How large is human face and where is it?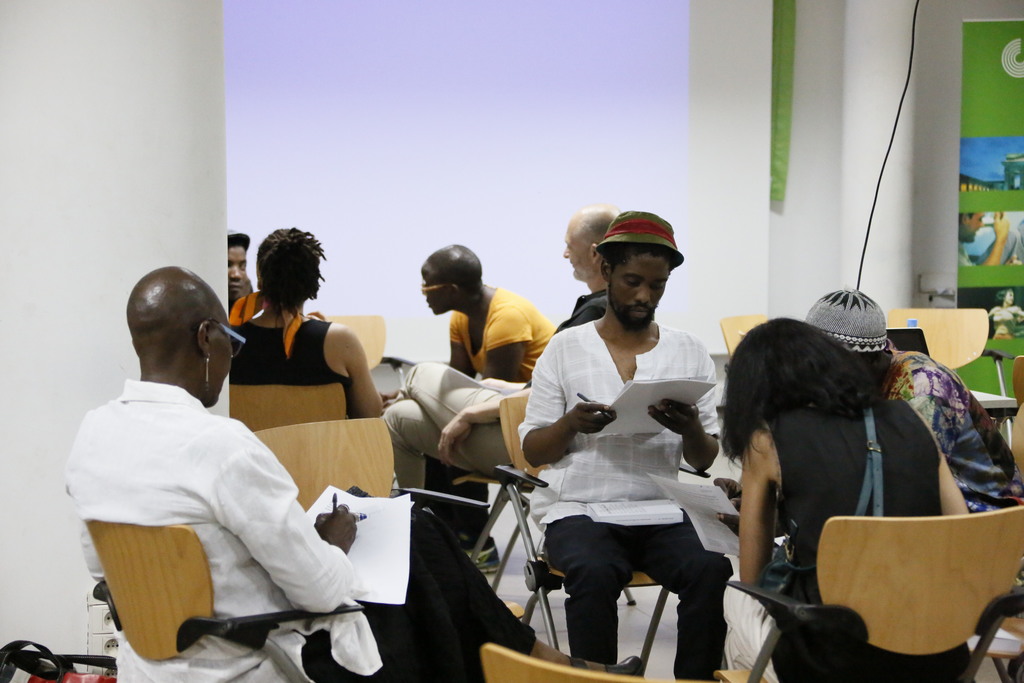
Bounding box: bbox(209, 294, 236, 403).
